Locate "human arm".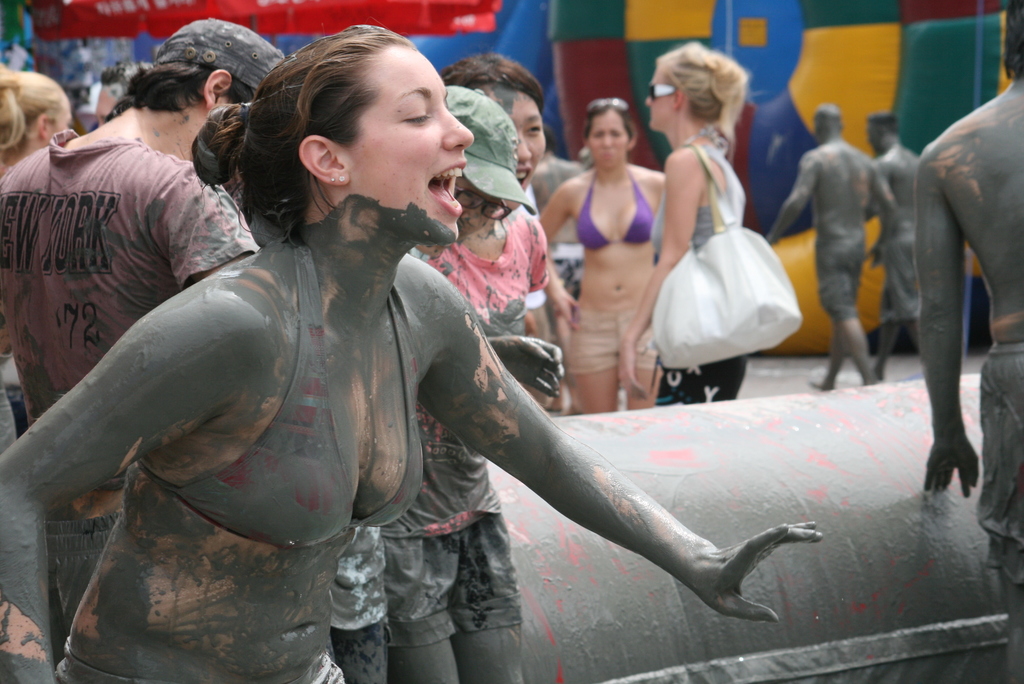
Bounding box: pyautogui.locateOnScreen(409, 266, 817, 629).
